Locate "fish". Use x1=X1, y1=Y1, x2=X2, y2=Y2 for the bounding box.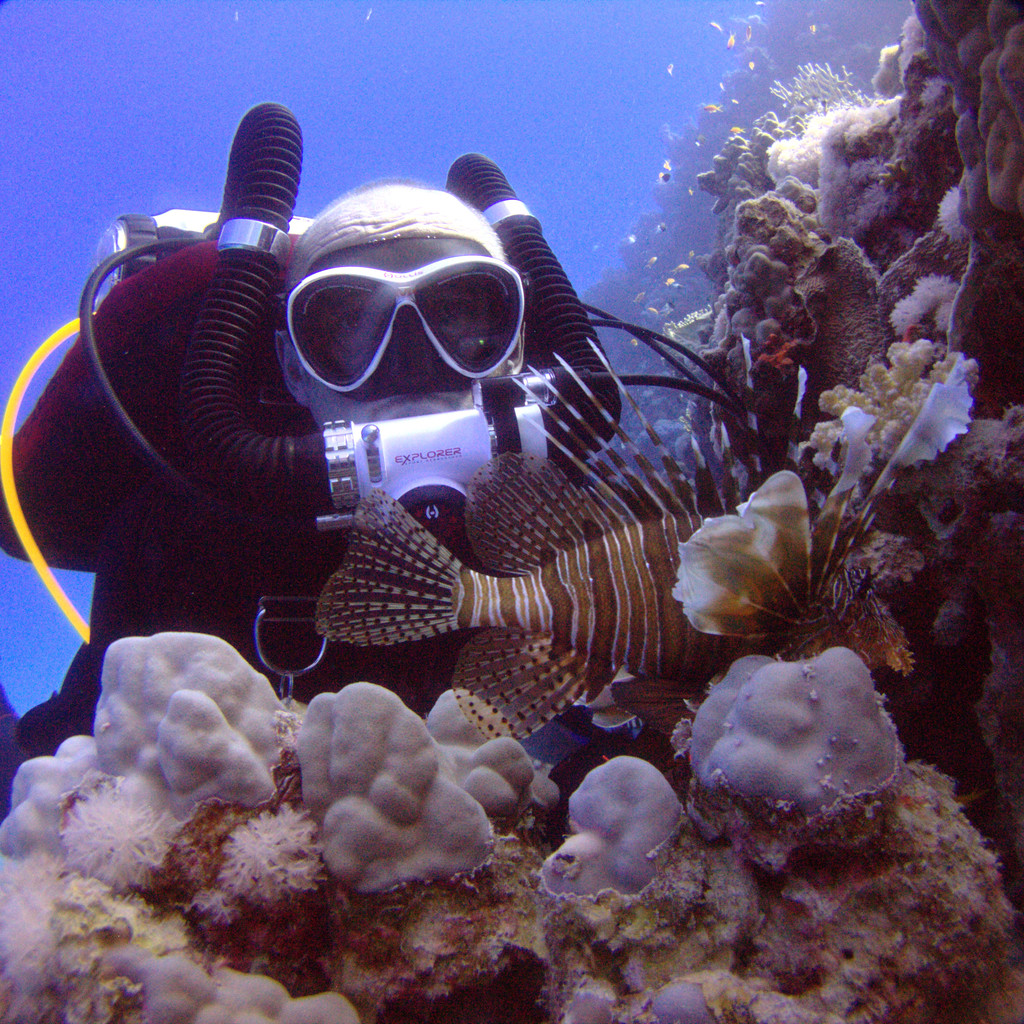
x1=753, y1=1, x2=767, y2=8.
